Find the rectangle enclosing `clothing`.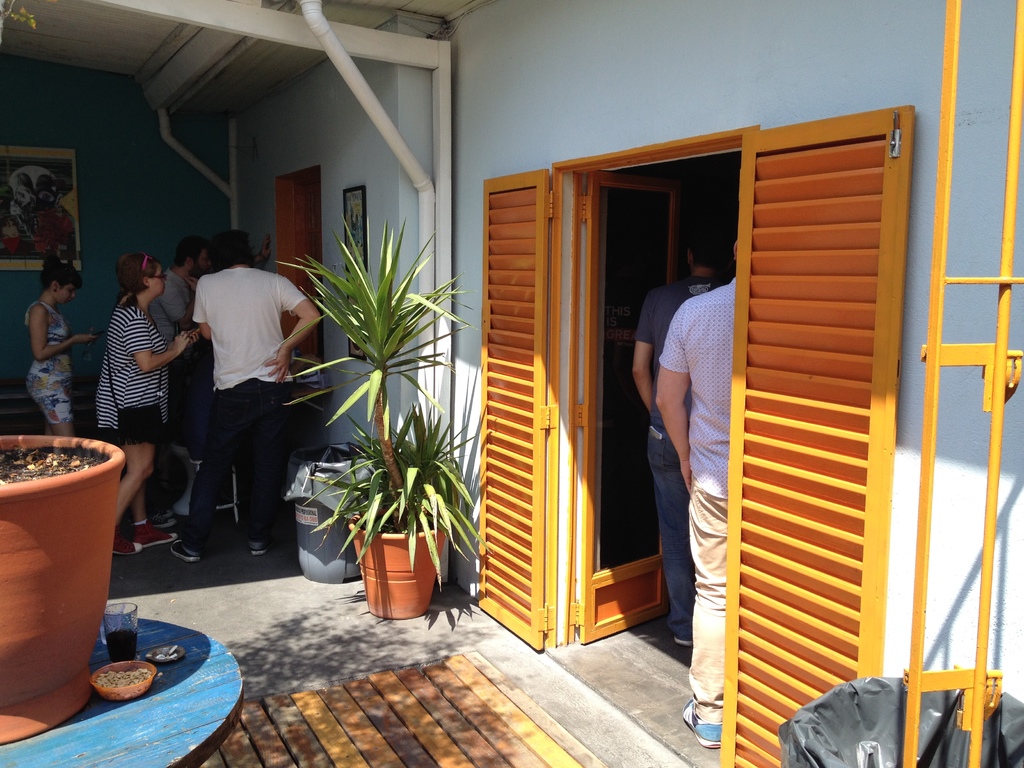
[left=158, top=266, right=220, bottom=493].
